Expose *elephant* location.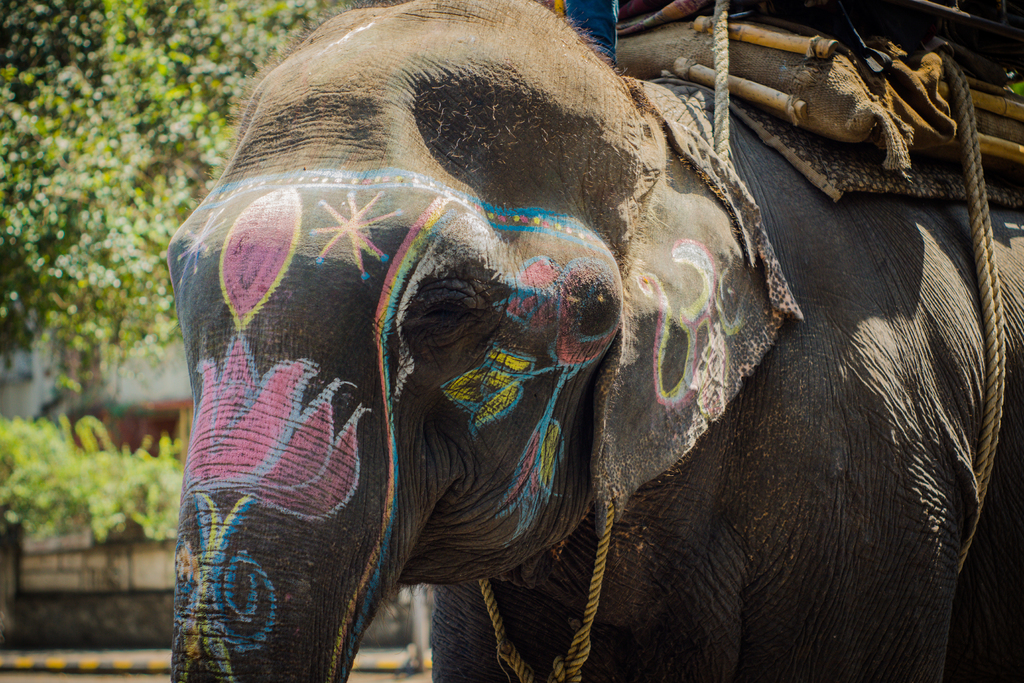
Exposed at {"left": 118, "top": 0, "right": 986, "bottom": 682}.
